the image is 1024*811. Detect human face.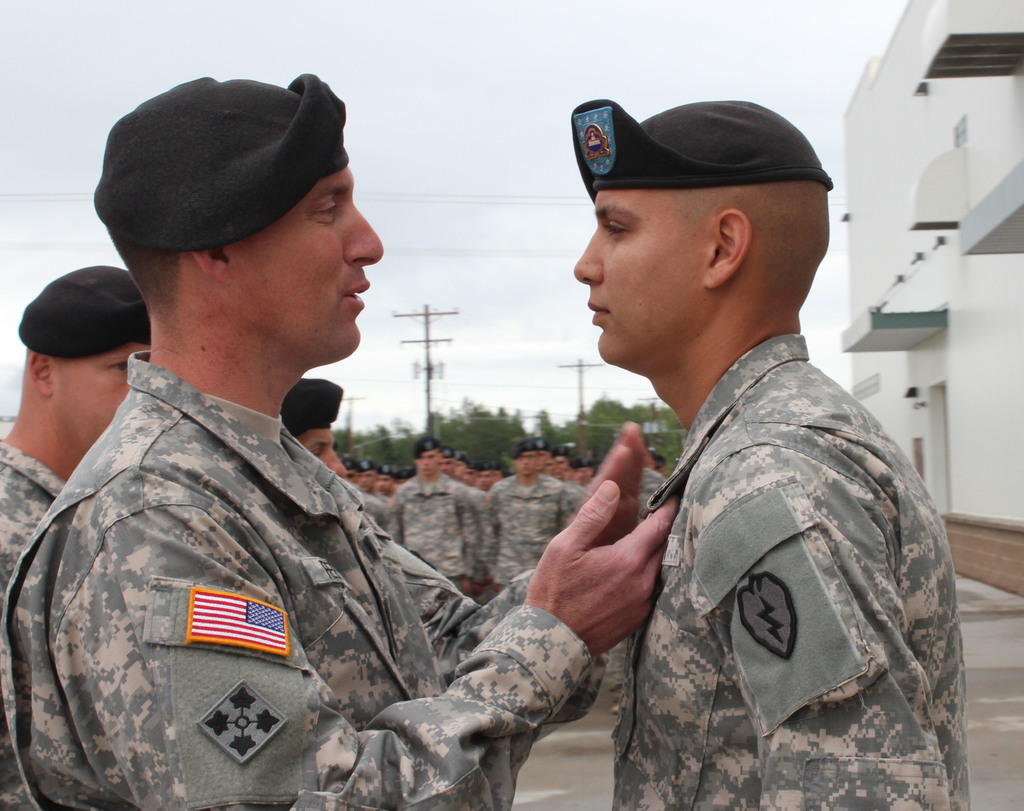
Detection: (left=564, top=191, right=694, bottom=370).
